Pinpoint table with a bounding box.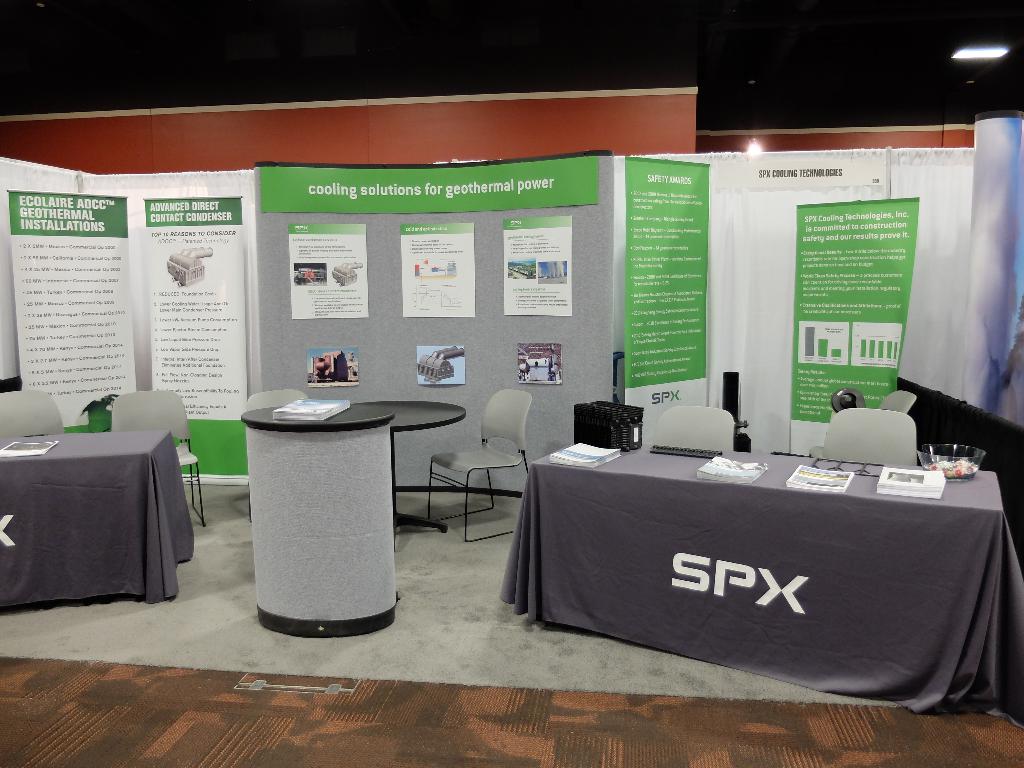
{"left": 0, "top": 425, "right": 204, "bottom": 626}.
